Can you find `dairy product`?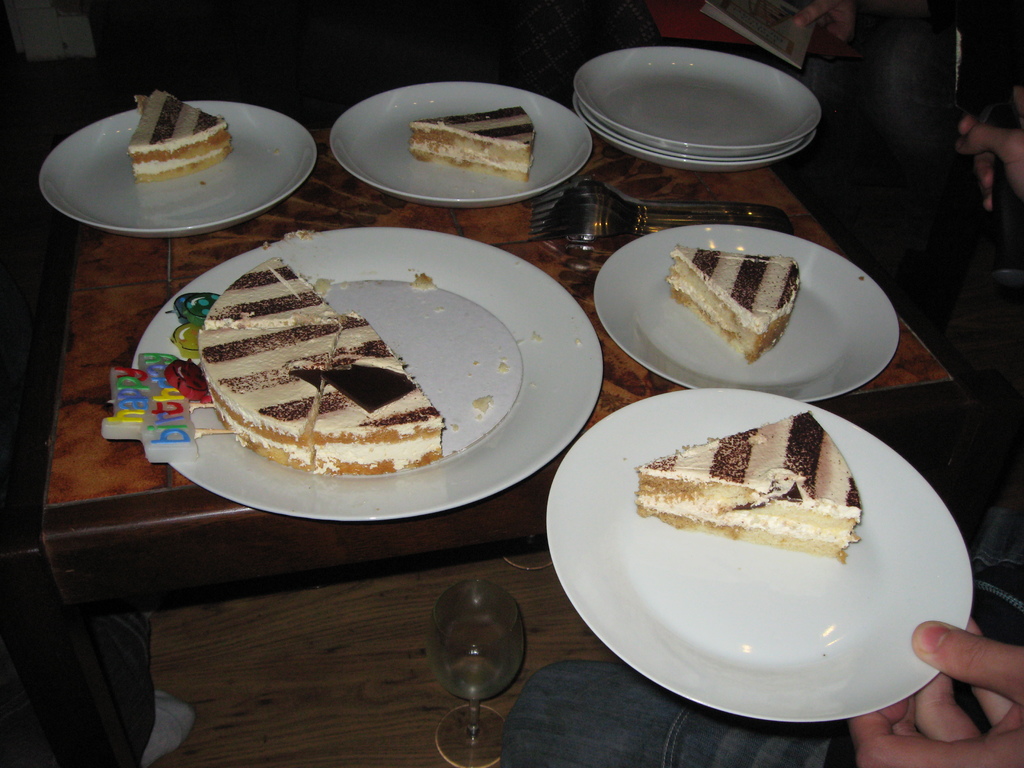
Yes, bounding box: pyautogui.locateOnScreen(630, 413, 867, 561).
